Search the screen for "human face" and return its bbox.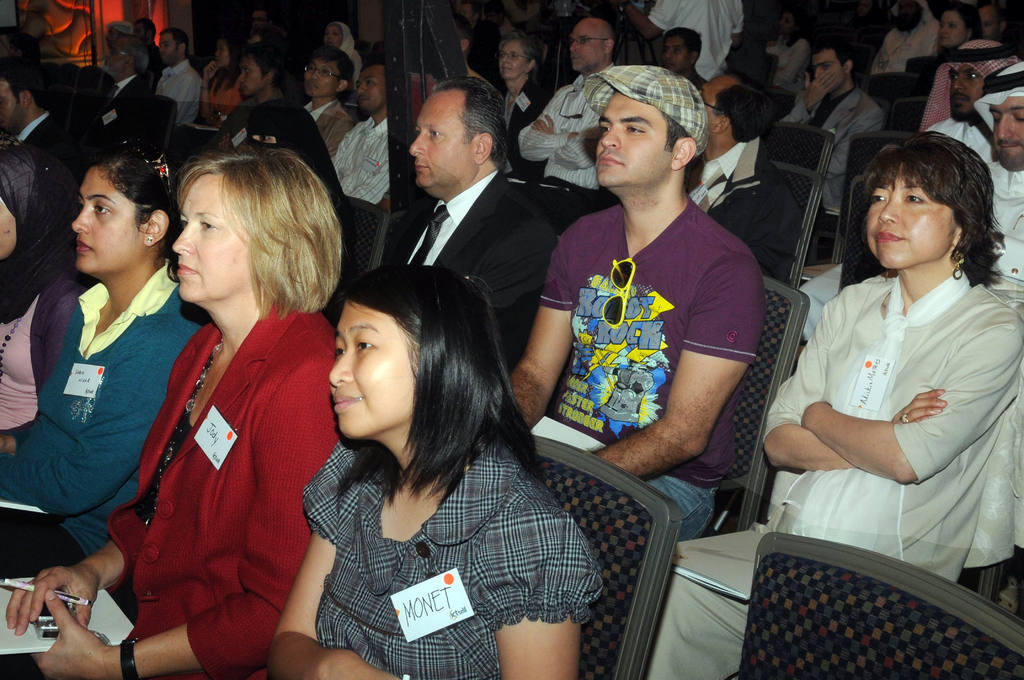
Found: 990, 97, 1023, 172.
